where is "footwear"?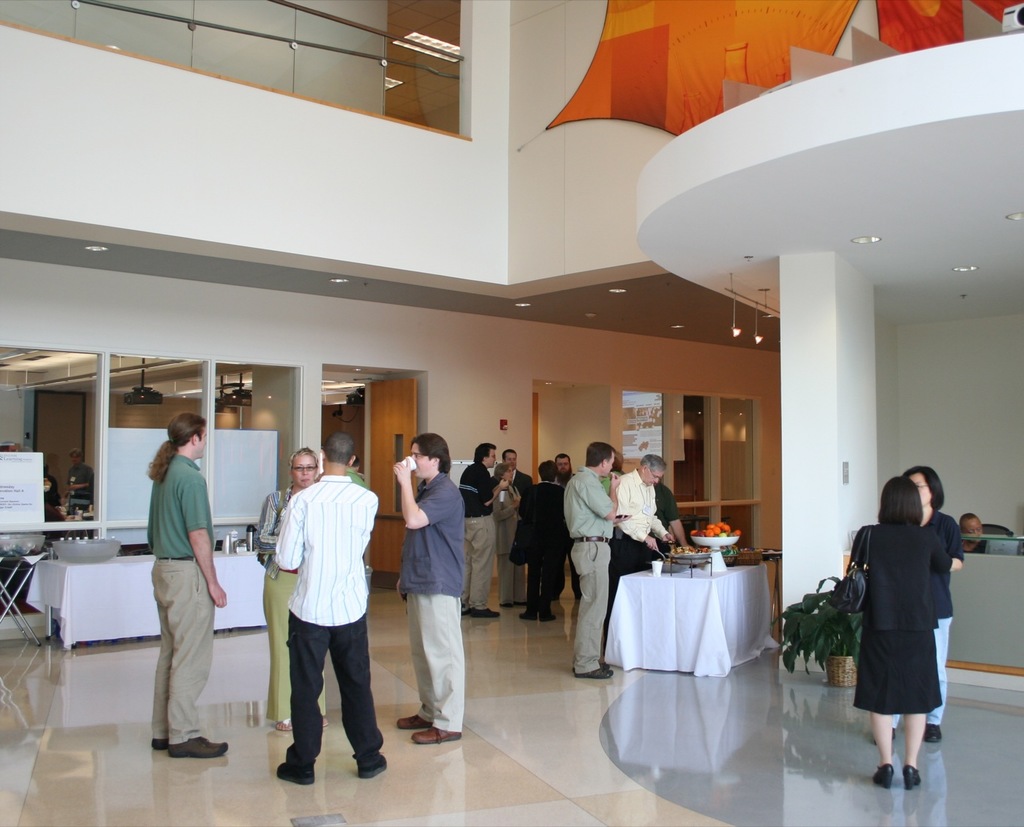
x1=901, y1=765, x2=918, y2=788.
